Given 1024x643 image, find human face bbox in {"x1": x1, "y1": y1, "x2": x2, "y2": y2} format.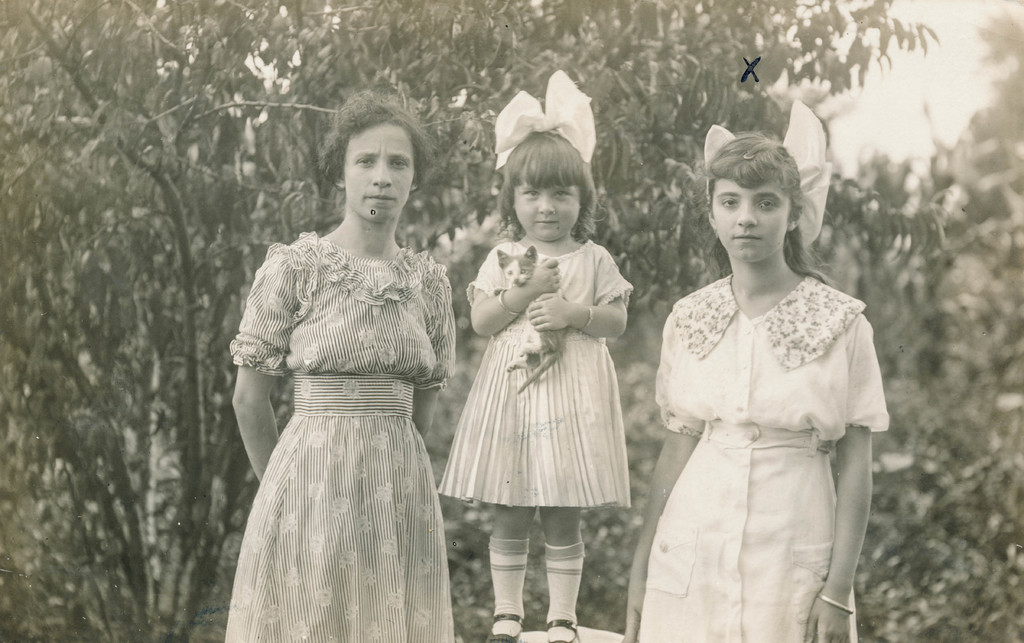
{"x1": 713, "y1": 184, "x2": 790, "y2": 263}.
